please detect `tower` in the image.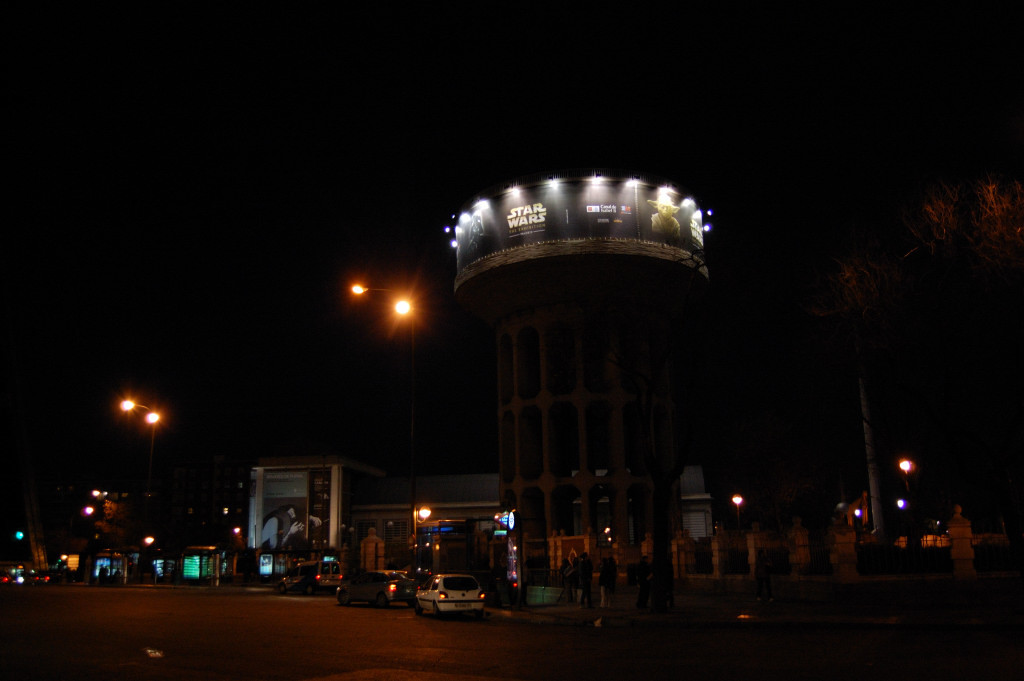
detection(243, 459, 348, 580).
